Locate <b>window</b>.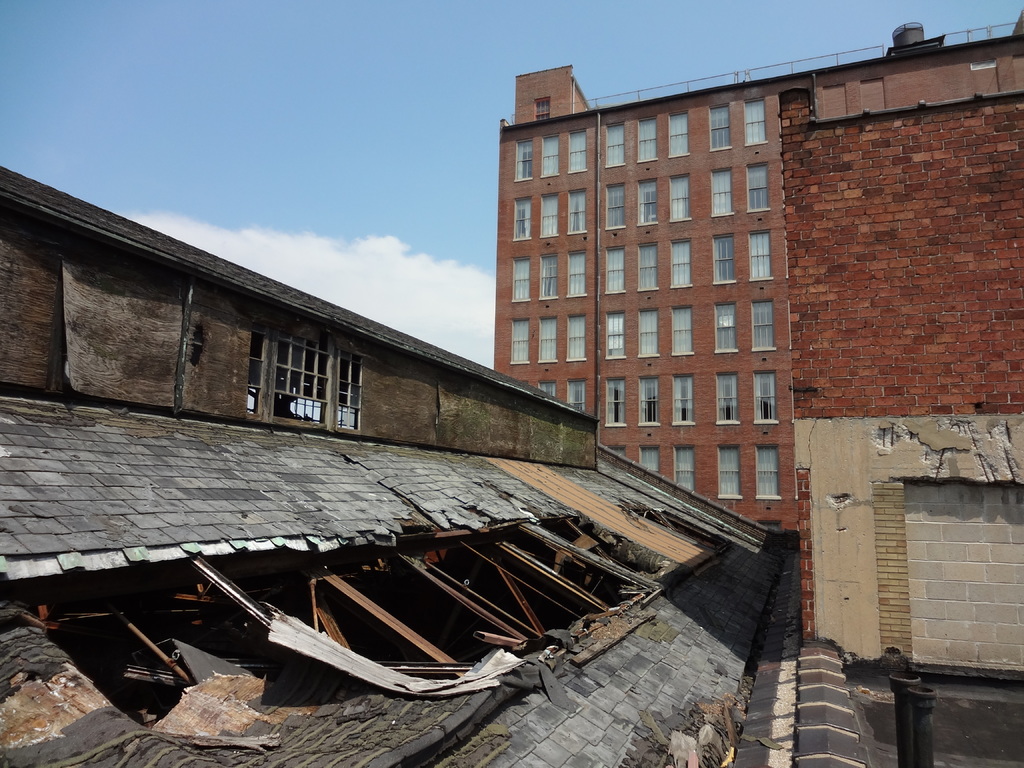
Bounding box: (569,378,586,413).
